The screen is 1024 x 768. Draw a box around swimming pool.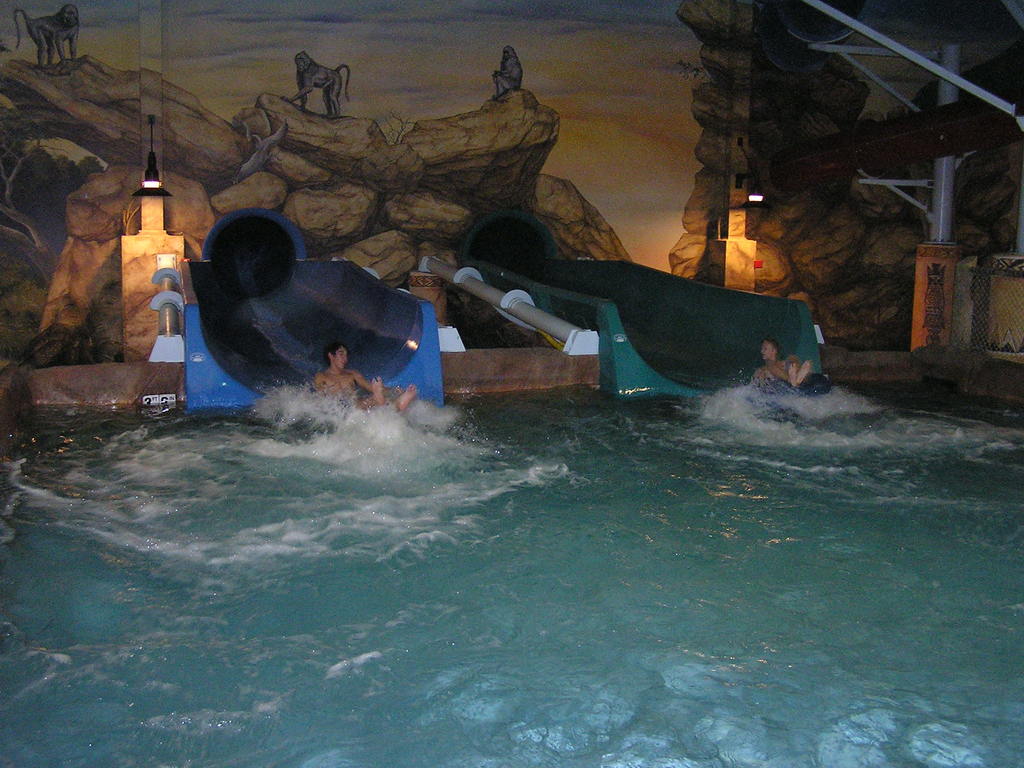
[1, 353, 1023, 767].
